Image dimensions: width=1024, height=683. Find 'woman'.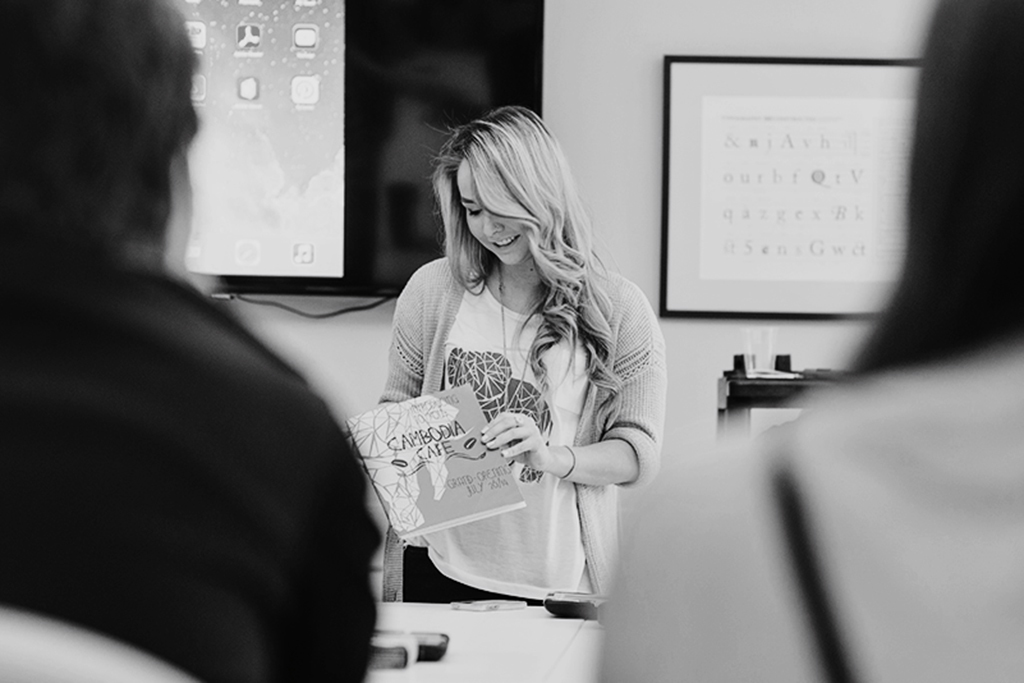
<box>341,115,668,645</box>.
